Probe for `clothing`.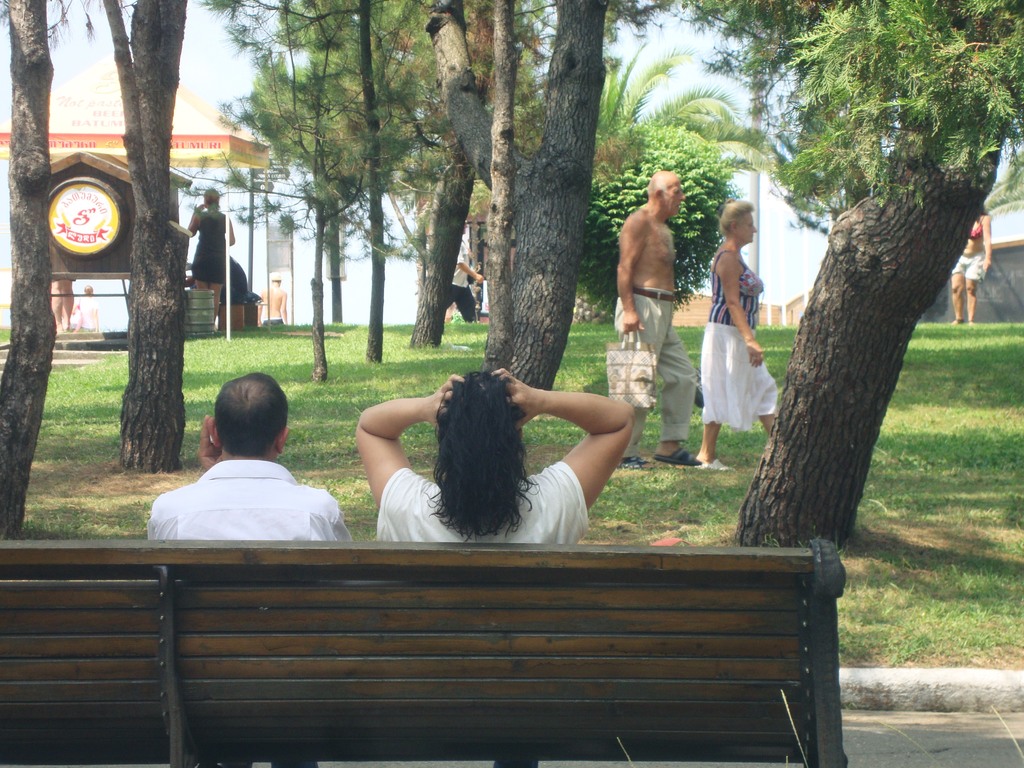
Probe result: bbox=(188, 205, 231, 286).
